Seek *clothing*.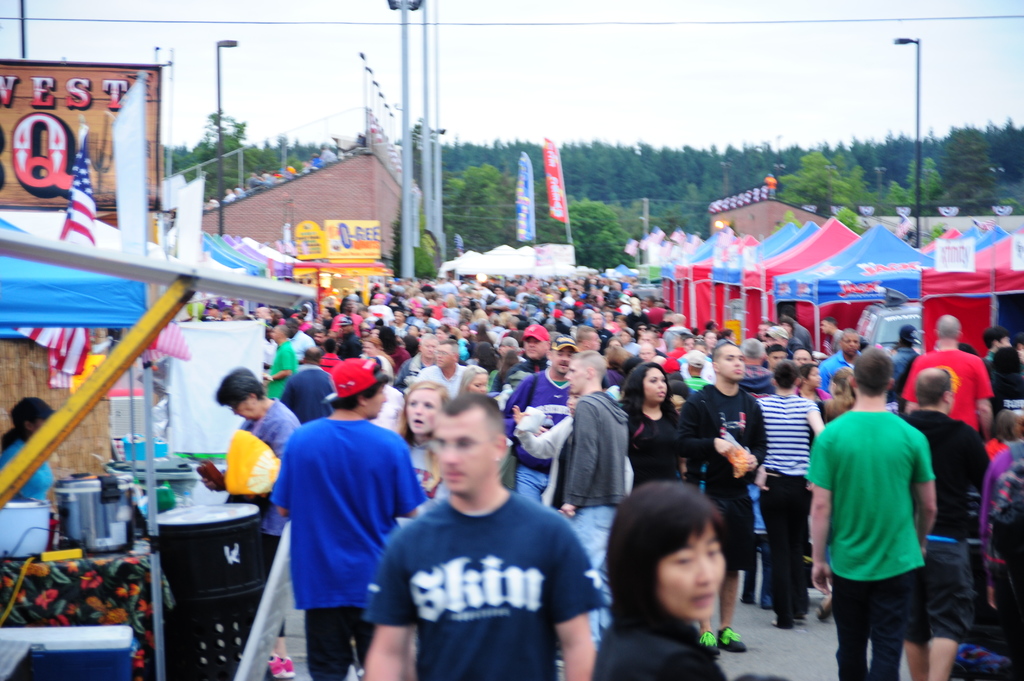
l=906, t=346, r=995, b=427.
